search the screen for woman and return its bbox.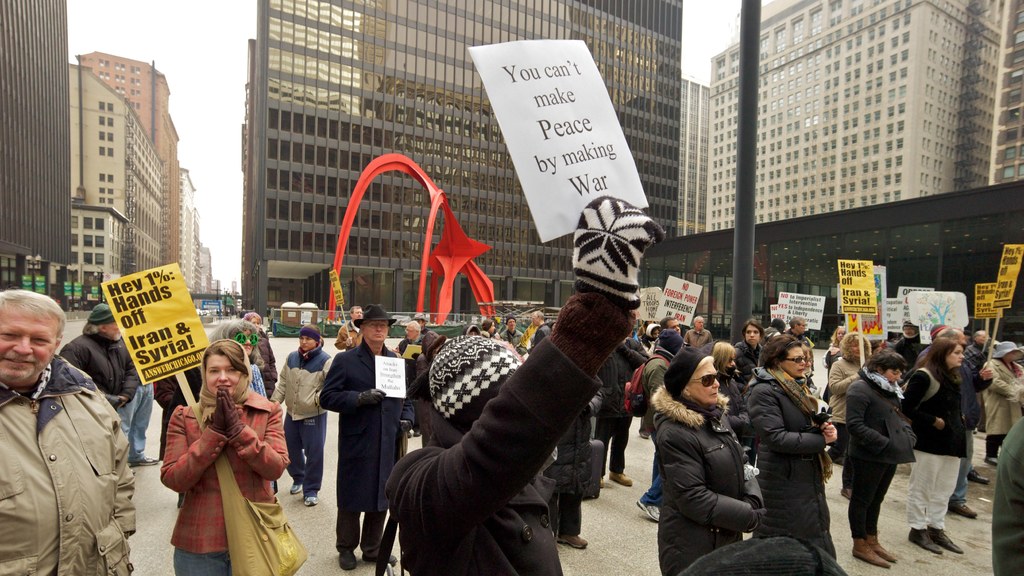
Found: locate(653, 351, 788, 575).
